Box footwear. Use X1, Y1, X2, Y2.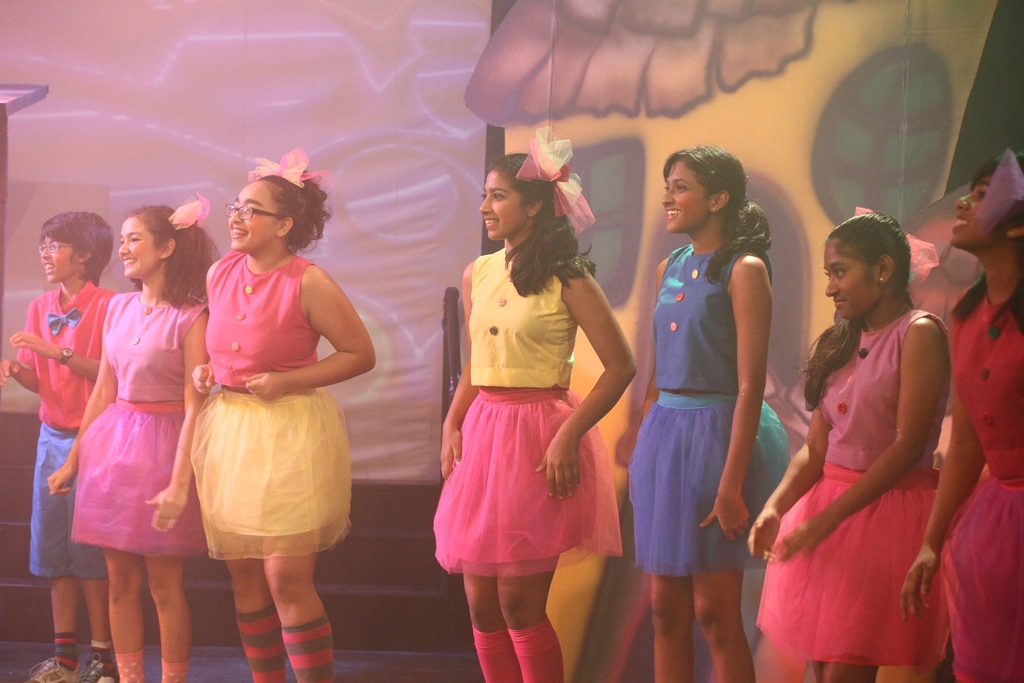
77, 654, 116, 682.
